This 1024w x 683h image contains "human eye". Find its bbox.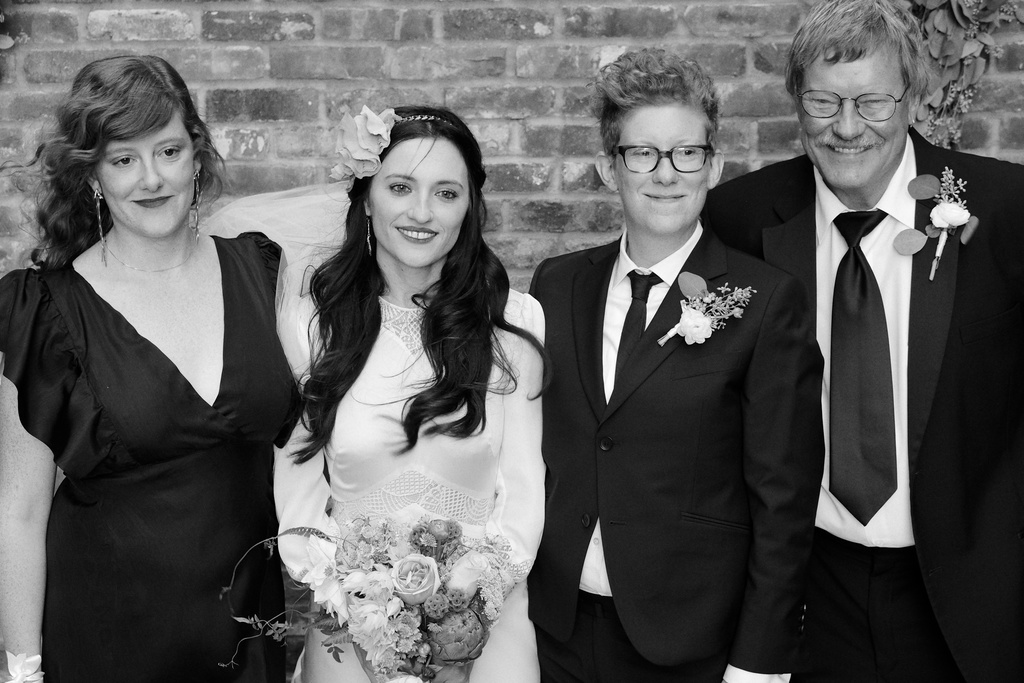
(108, 152, 138, 168).
